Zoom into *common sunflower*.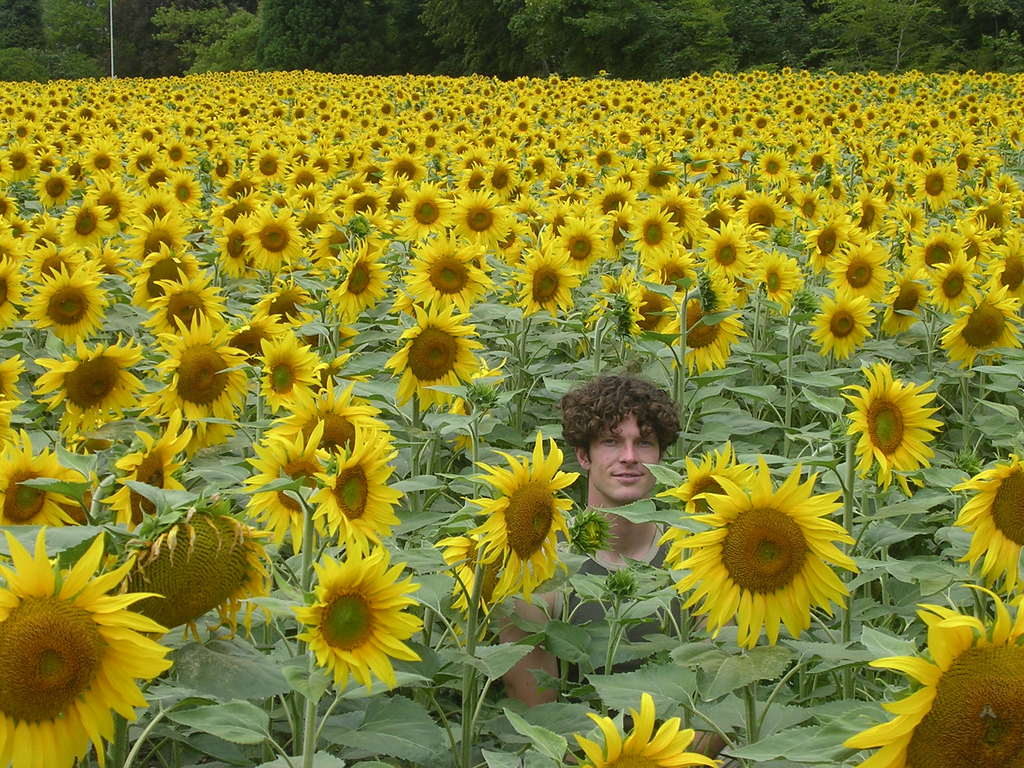
Zoom target: [572,701,701,762].
